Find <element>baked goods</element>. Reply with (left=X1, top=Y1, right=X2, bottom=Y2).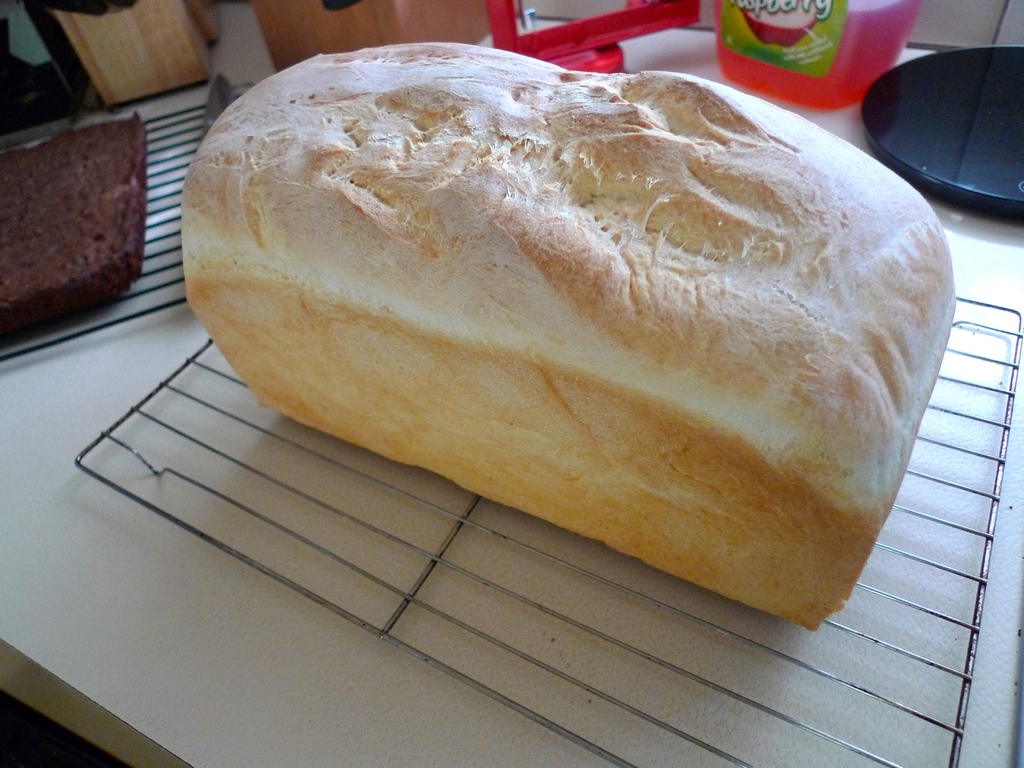
(left=178, top=40, right=956, bottom=631).
